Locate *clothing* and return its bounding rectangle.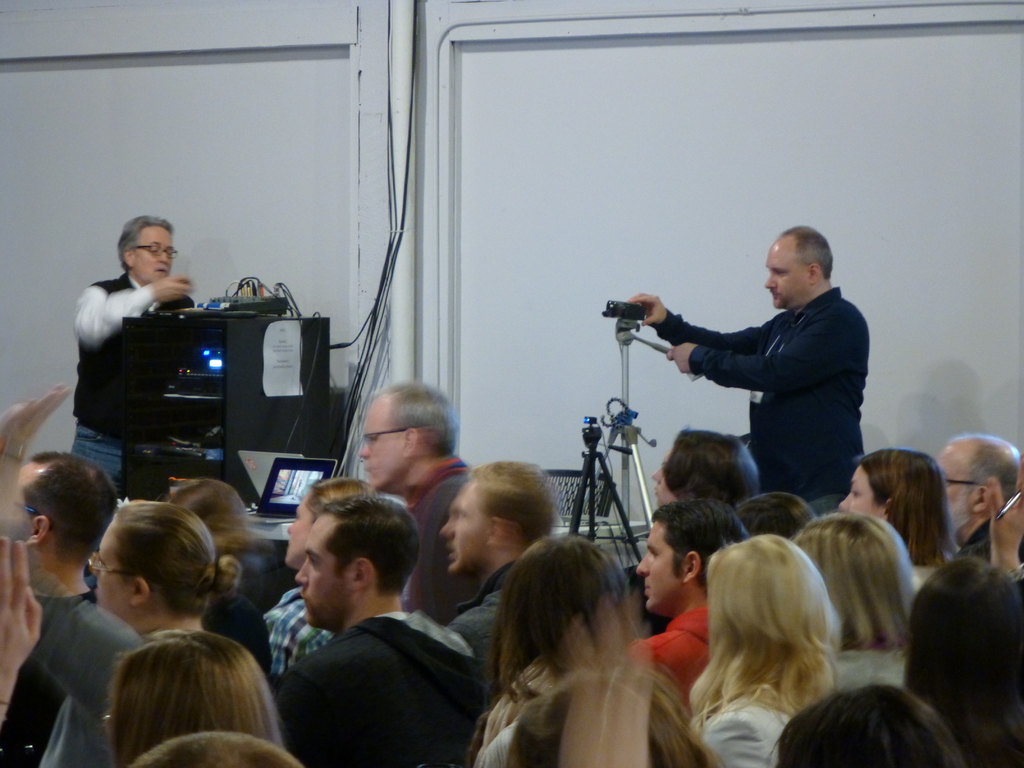
x1=813, y1=639, x2=903, y2=684.
